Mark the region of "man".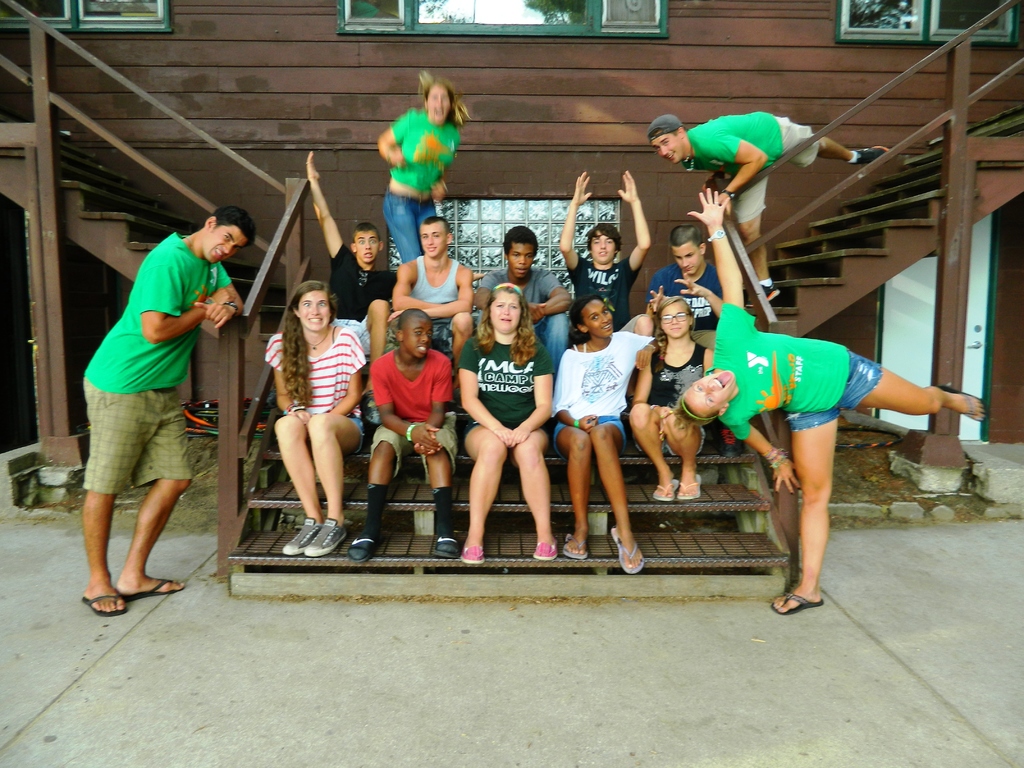
Region: box(306, 147, 403, 421).
